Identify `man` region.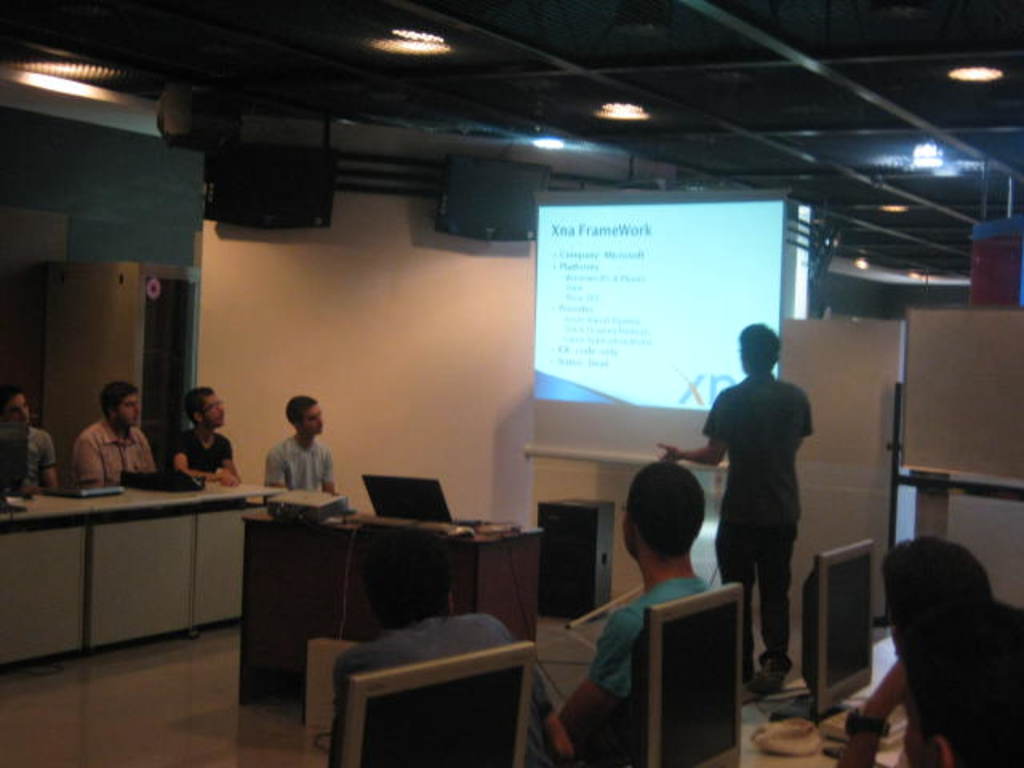
Region: l=690, t=323, r=834, b=680.
